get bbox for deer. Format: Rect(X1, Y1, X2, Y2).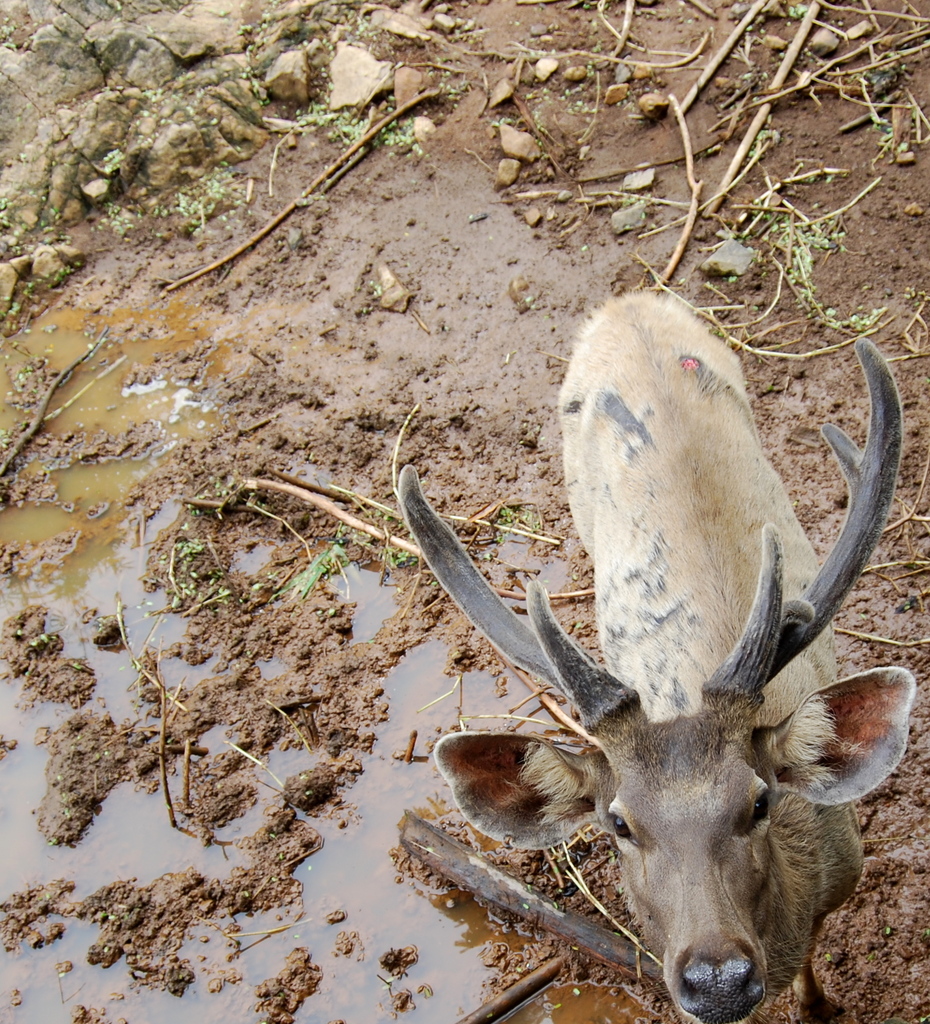
Rect(396, 290, 917, 1023).
